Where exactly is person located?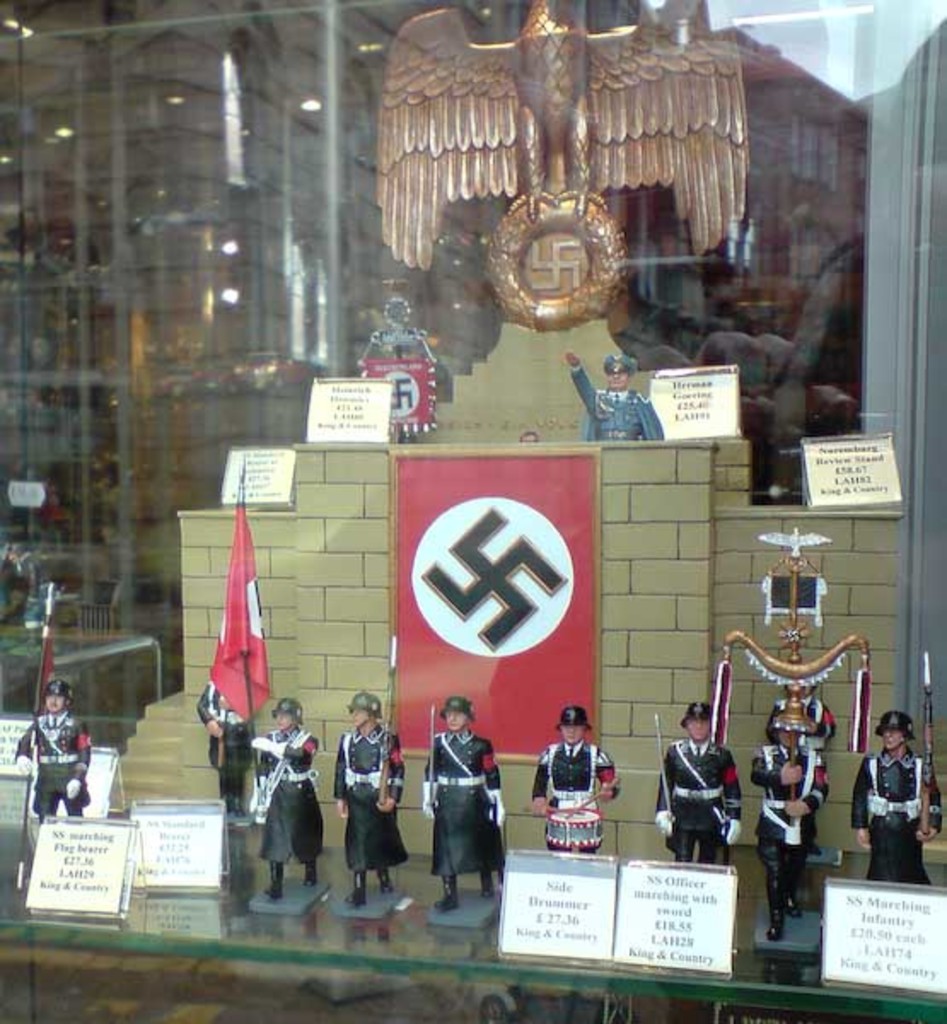
Its bounding box is box=[3, 679, 96, 829].
